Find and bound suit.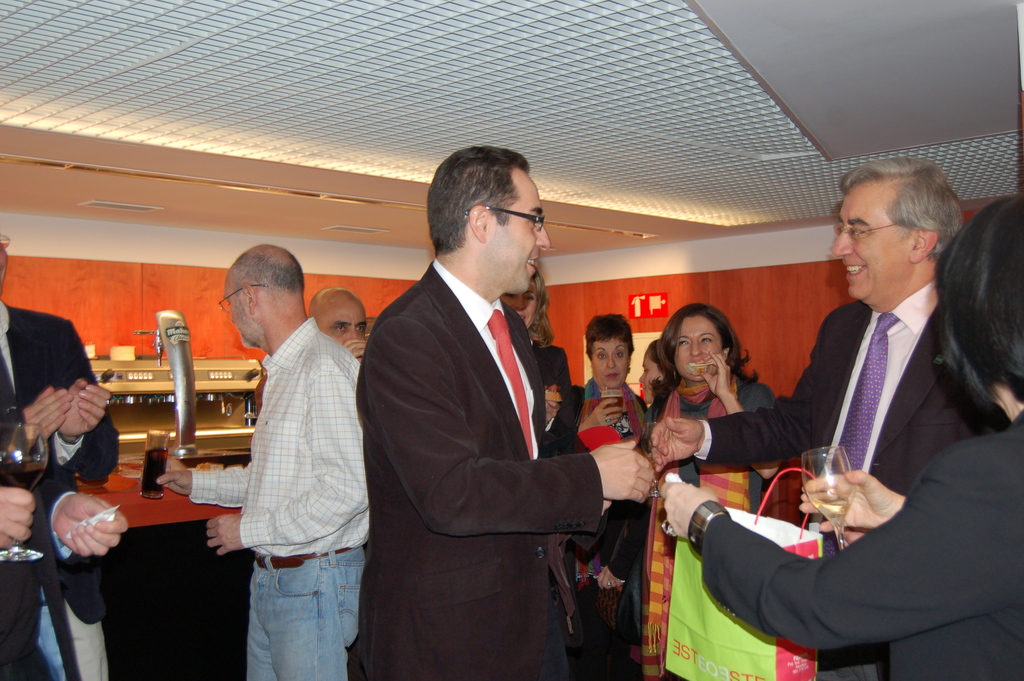
Bound: bbox(695, 296, 976, 680).
